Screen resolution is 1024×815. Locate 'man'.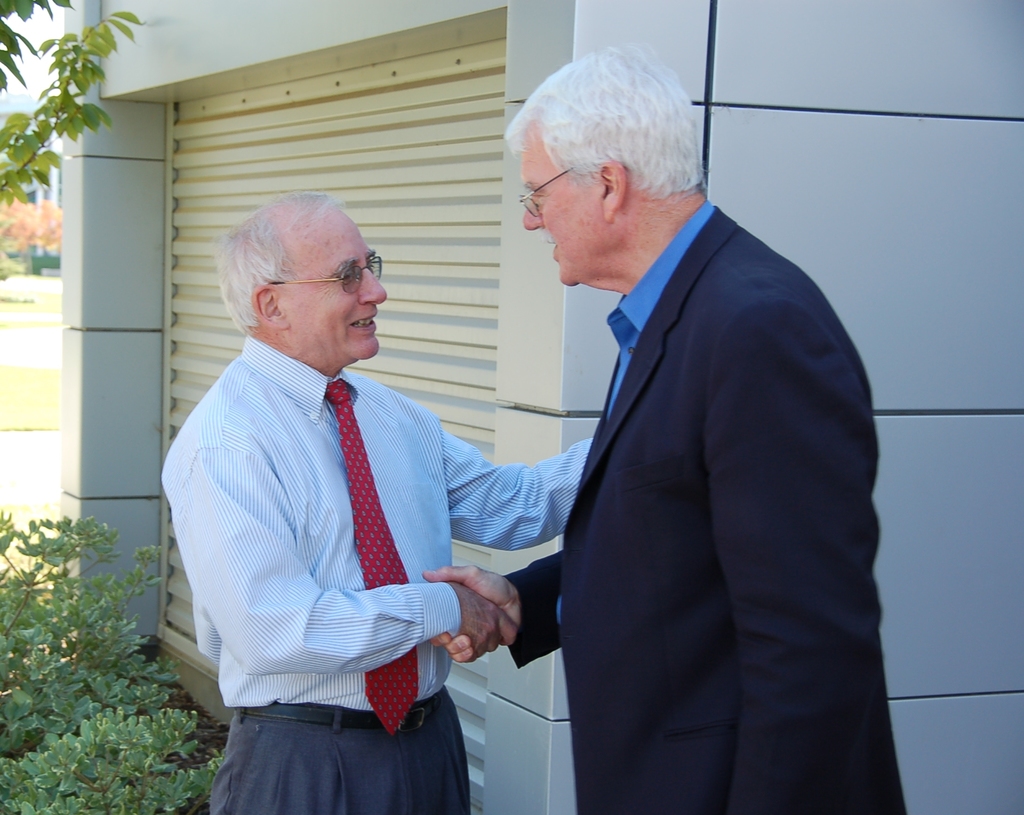
162, 188, 599, 814.
